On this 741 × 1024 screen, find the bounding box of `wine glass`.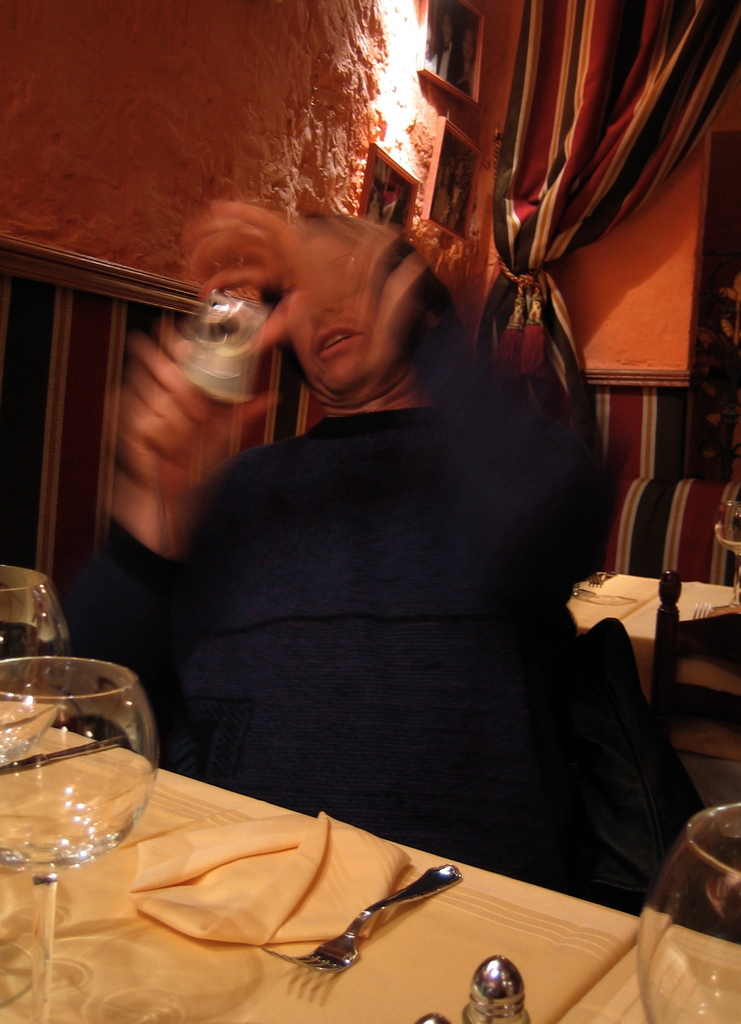
Bounding box: pyautogui.locateOnScreen(646, 806, 740, 1023).
